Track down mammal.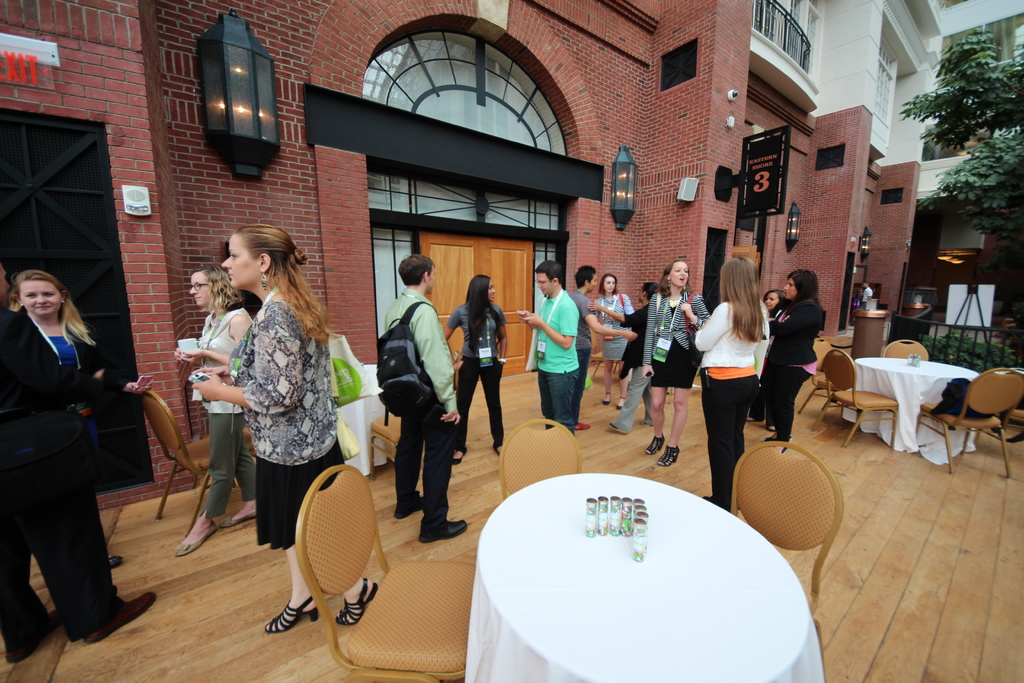
Tracked to select_region(379, 250, 472, 543).
